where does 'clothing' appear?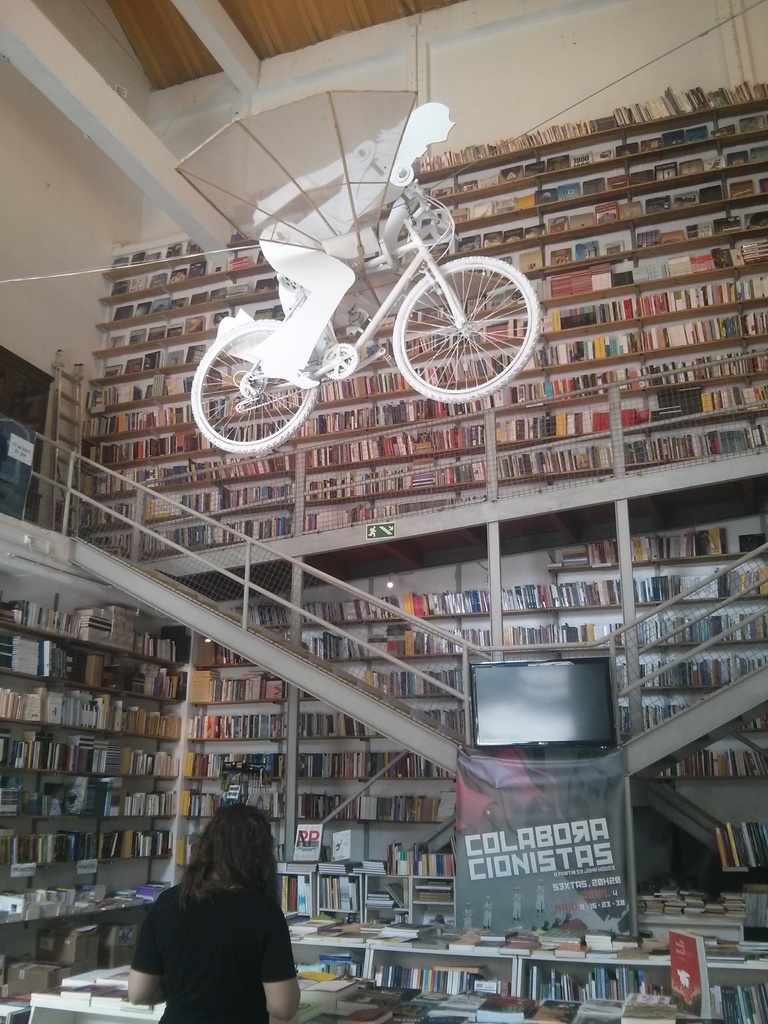
Appears at x1=459, y1=904, x2=474, y2=934.
